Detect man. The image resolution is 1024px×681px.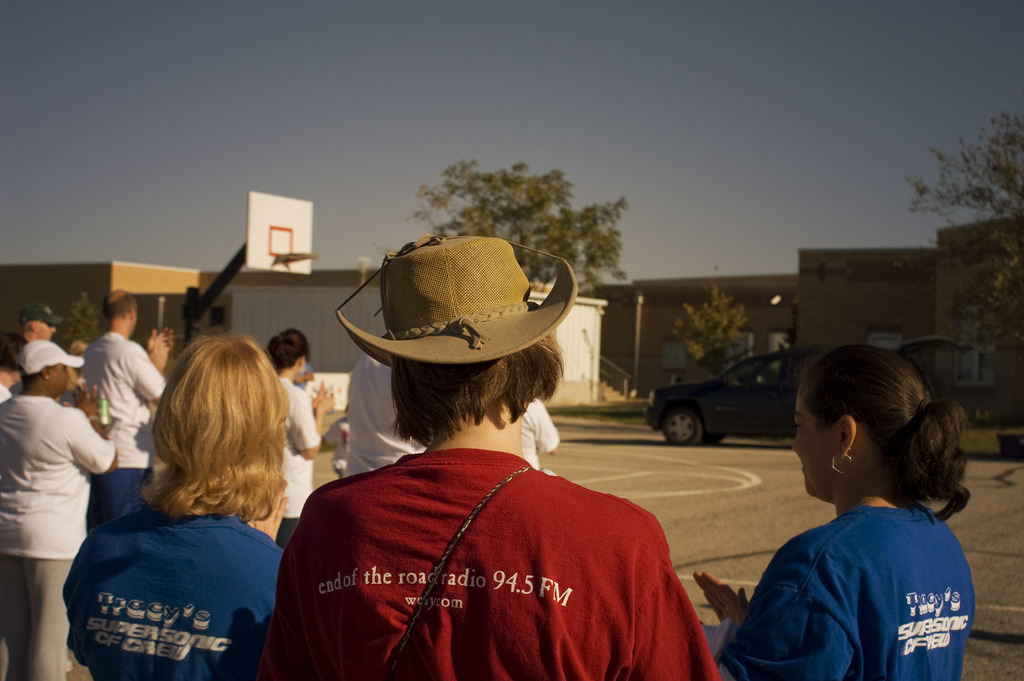
<bbox>252, 213, 717, 680</bbox>.
